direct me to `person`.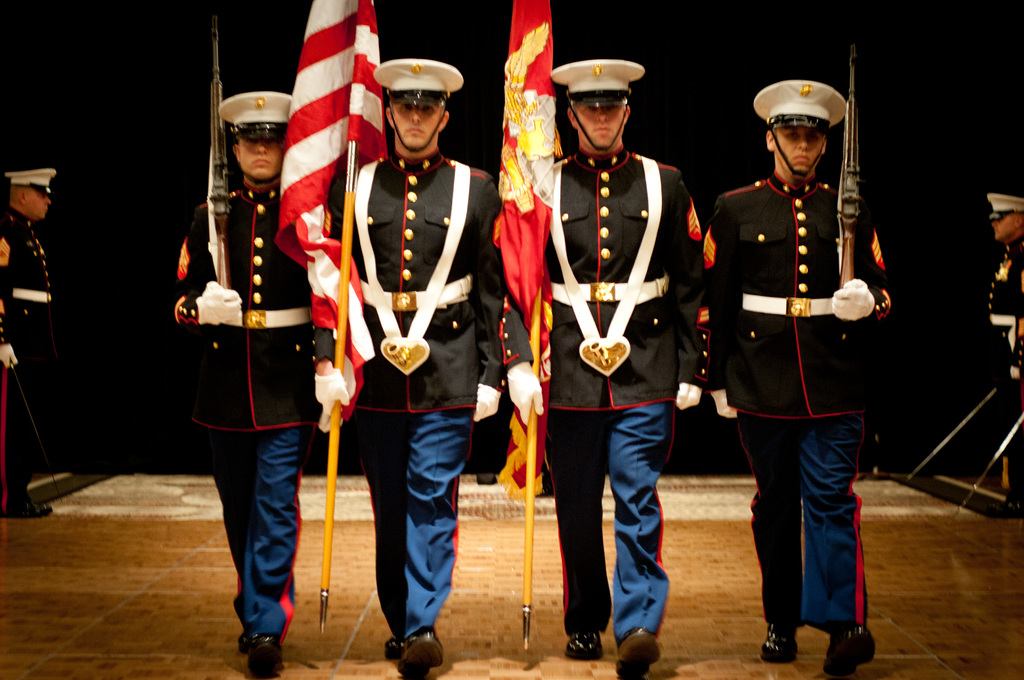
Direction: pyautogui.locateOnScreen(172, 88, 317, 675).
